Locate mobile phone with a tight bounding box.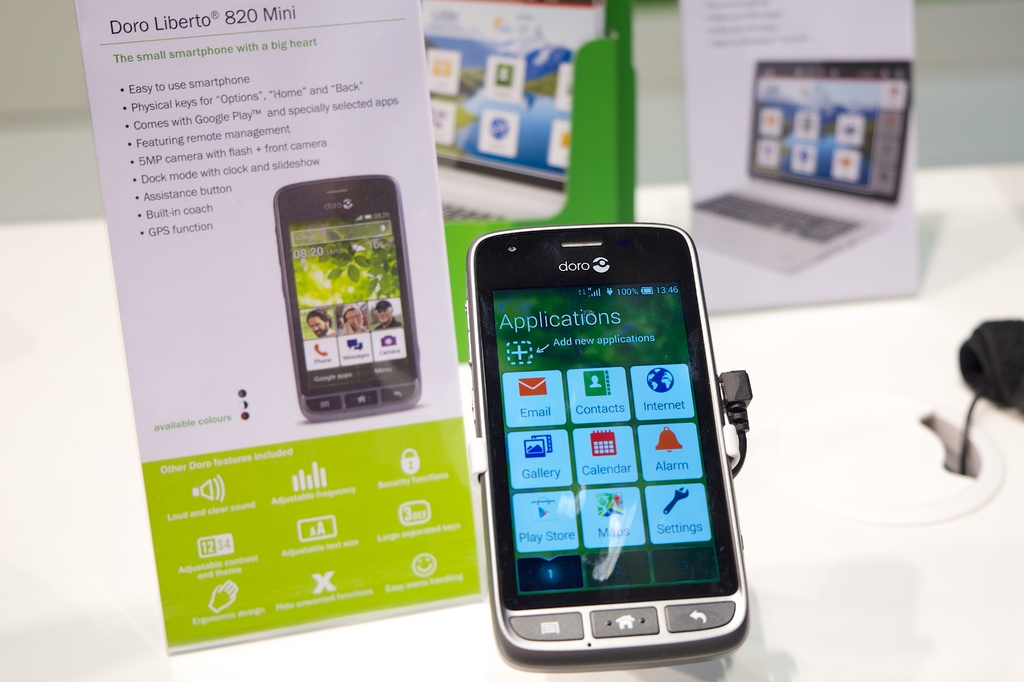
Rect(269, 173, 422, 424).
